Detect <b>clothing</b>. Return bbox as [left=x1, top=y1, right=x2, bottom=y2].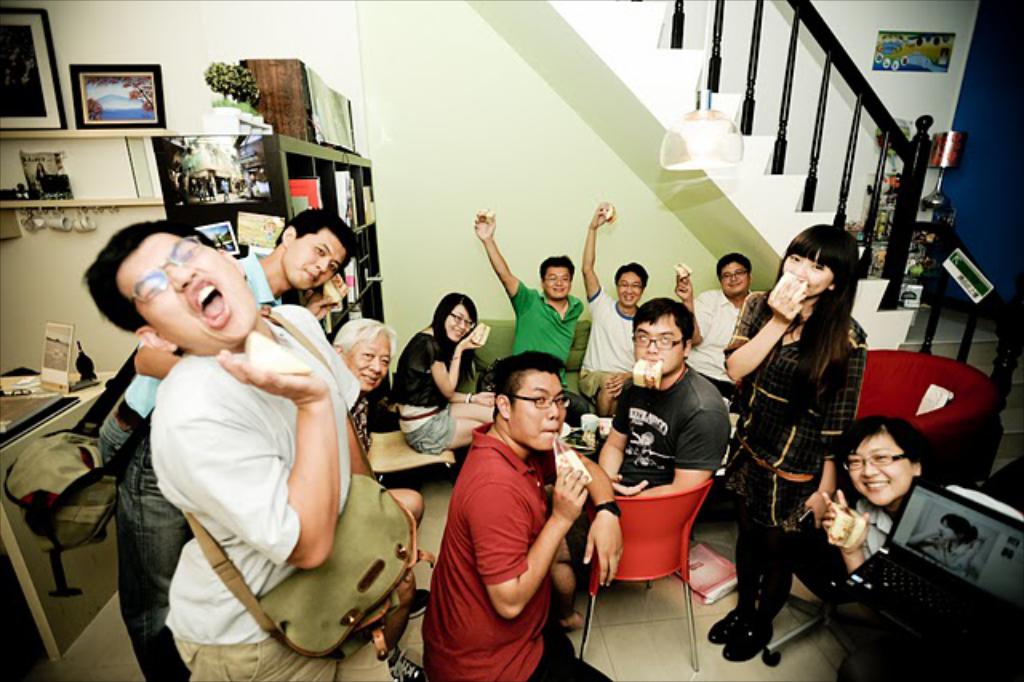
[left=392, top=322, right=461, bottom=456].
